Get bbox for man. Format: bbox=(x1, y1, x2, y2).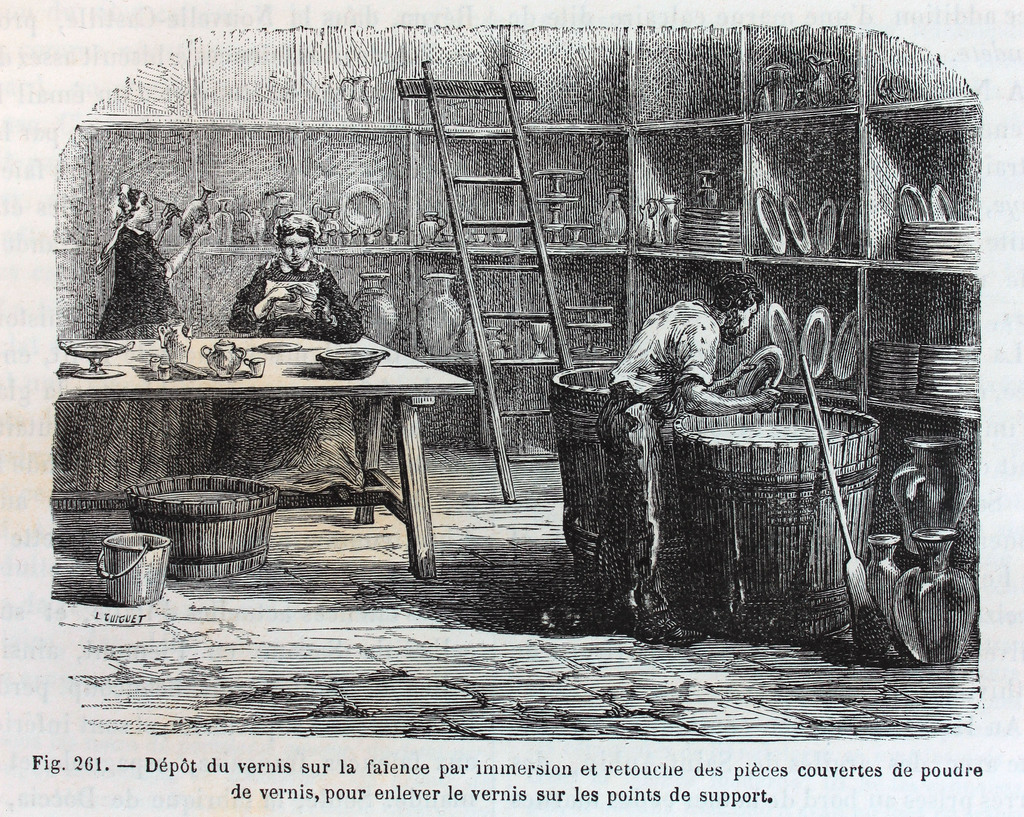
bbox=(586, 268, 788, 648).
